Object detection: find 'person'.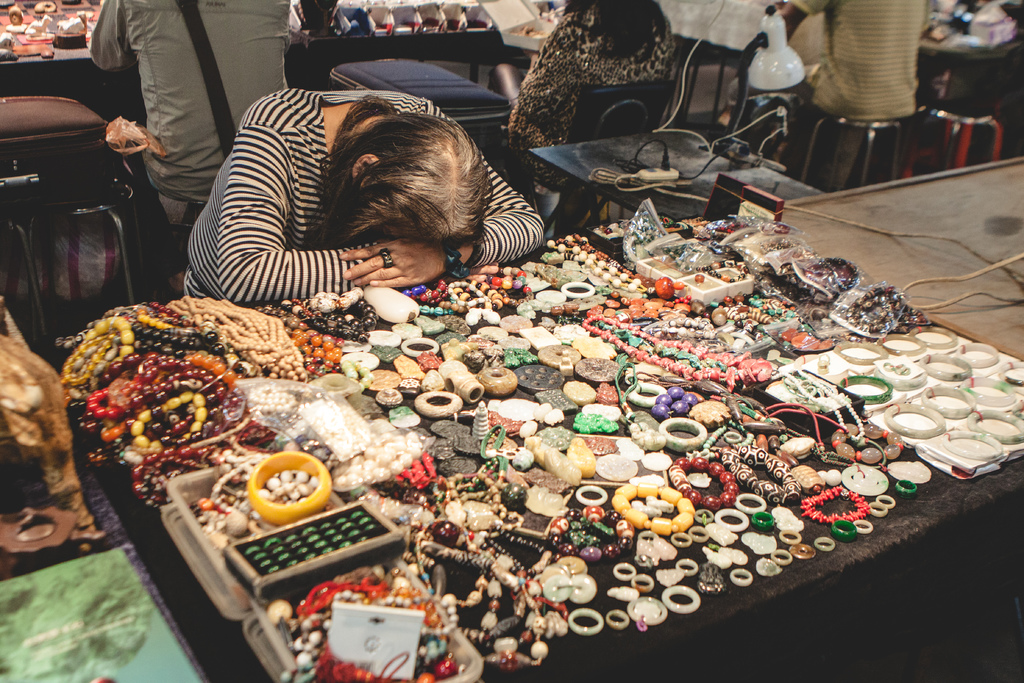
region(79, 0, 290, 238).
